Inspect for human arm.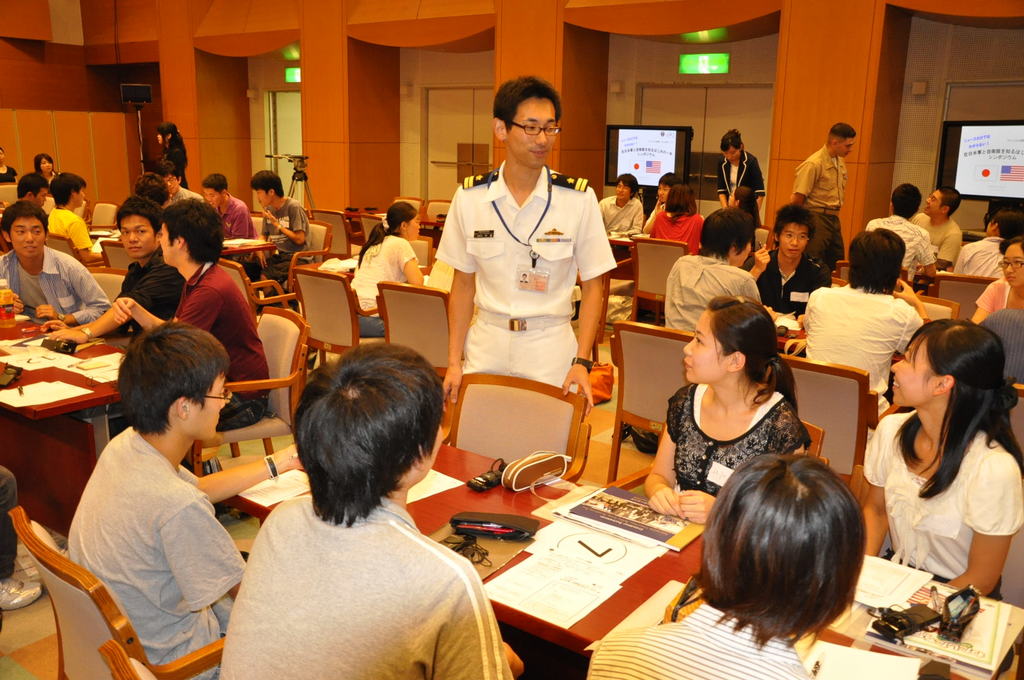
Inspection: left=396, top=234, right=424, bottom=287.
